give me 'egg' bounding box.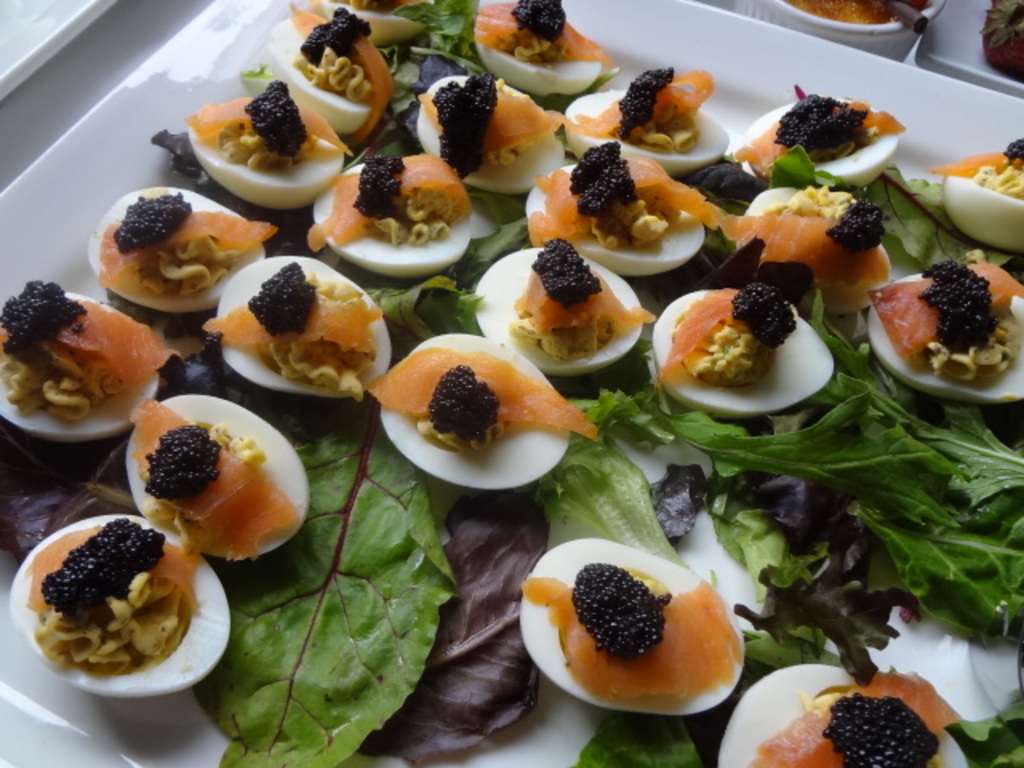
866 272 1022 406.
